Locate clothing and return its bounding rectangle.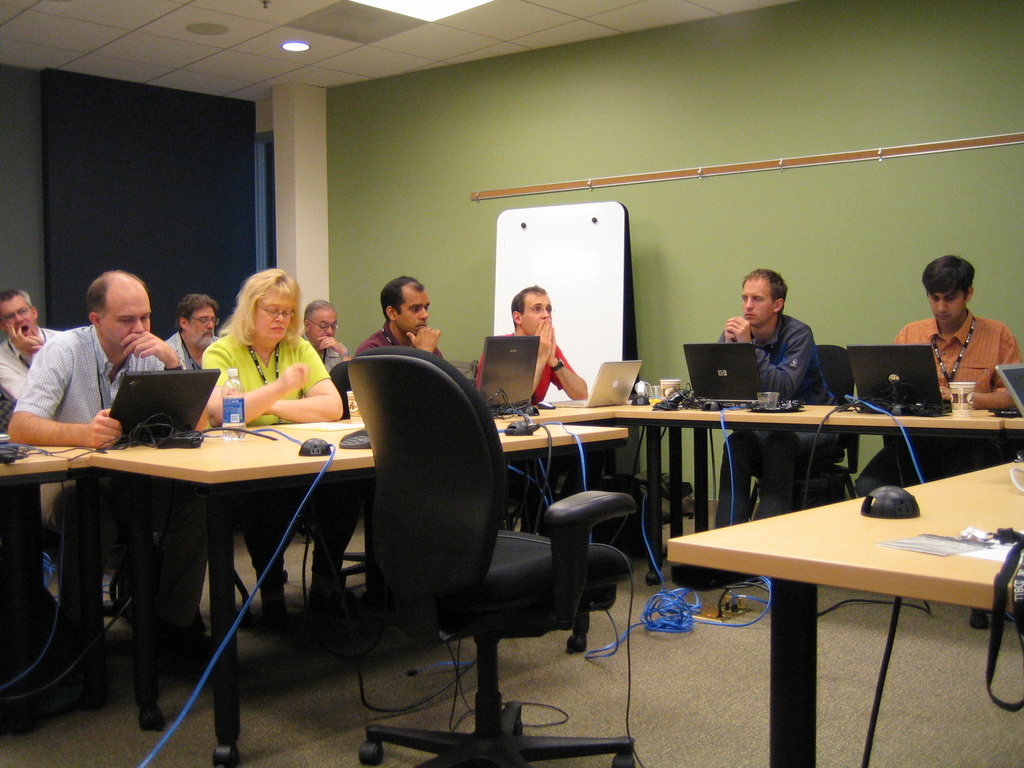
left=702, top=280, right=851, bottom=407.
